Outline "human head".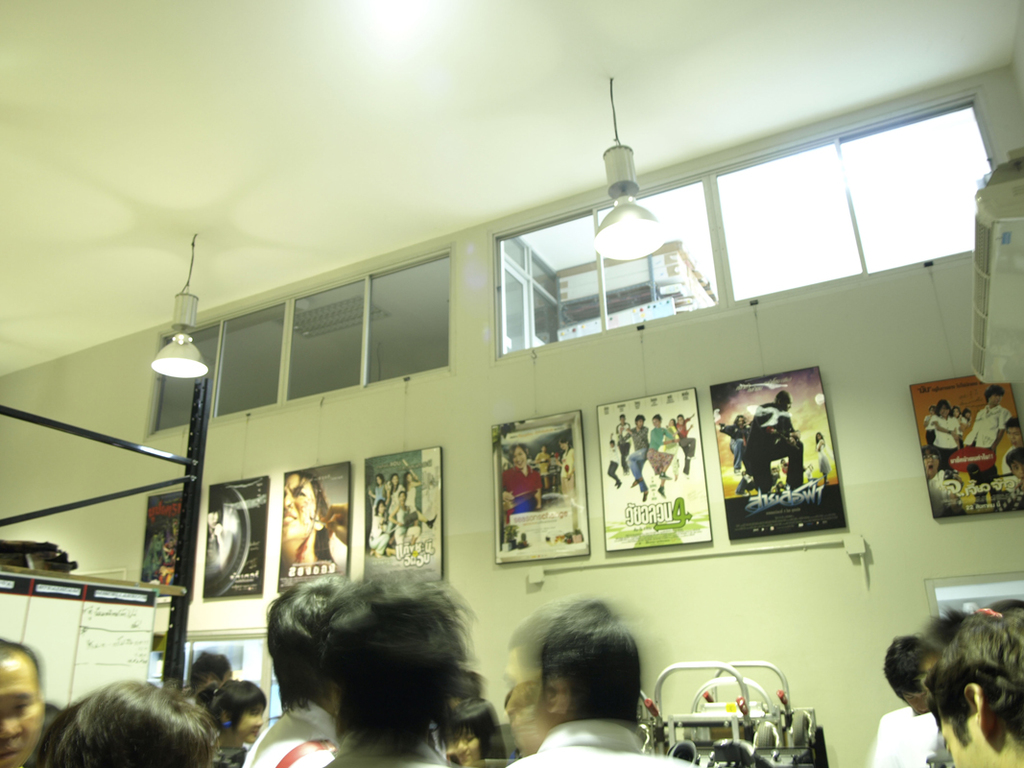
Outline: detection(986, 385, 1006, 405).
